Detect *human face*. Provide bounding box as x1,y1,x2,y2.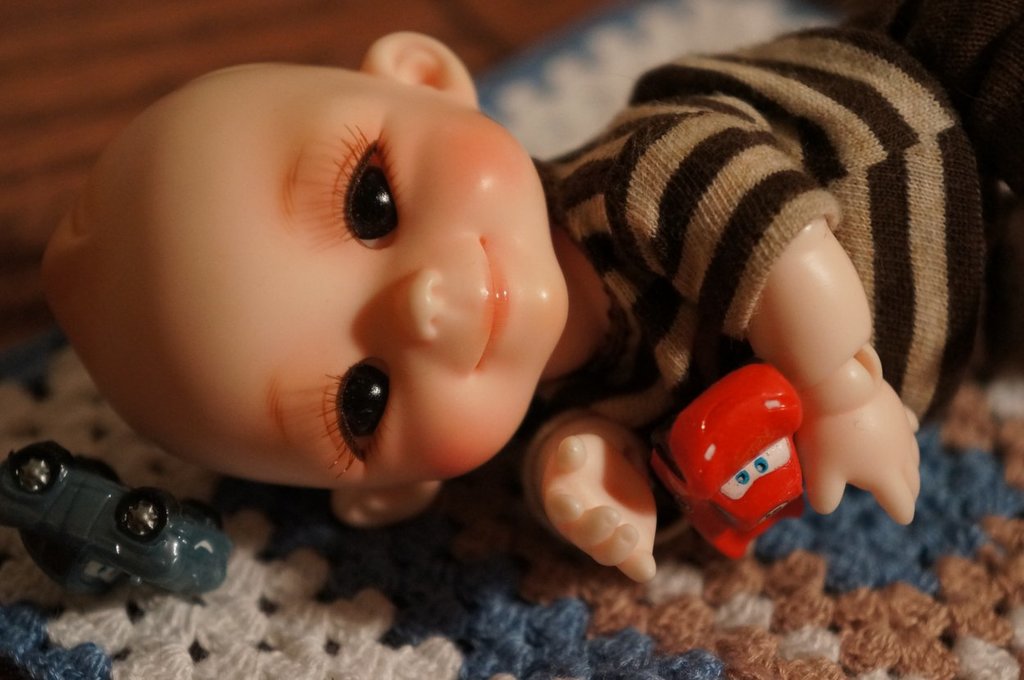
152,75,573,495.
